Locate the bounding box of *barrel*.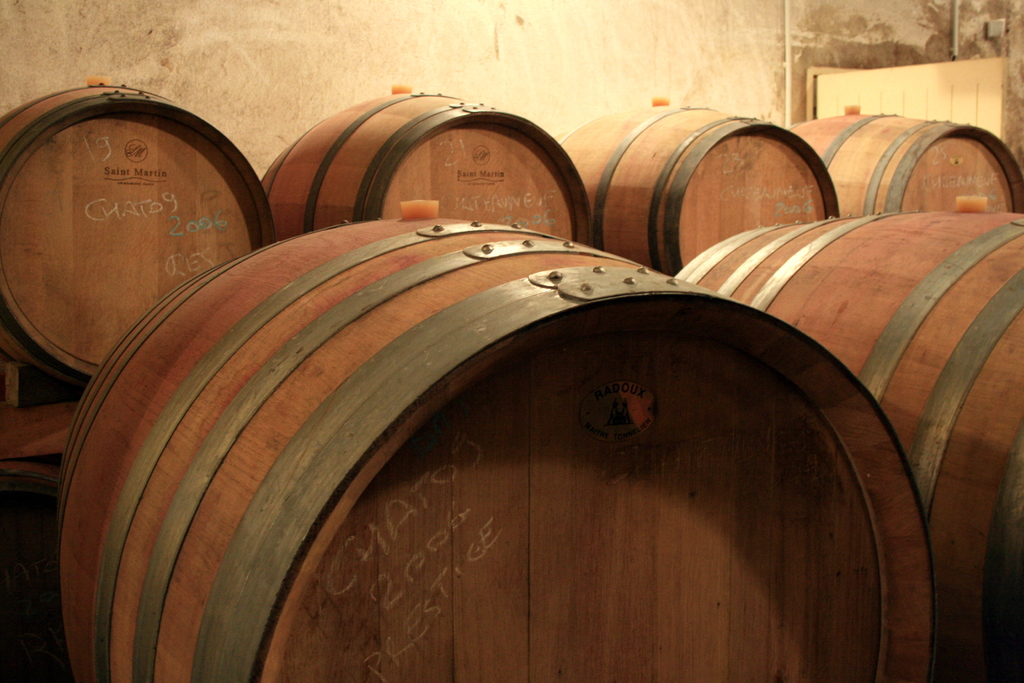
Bounding box: x1=564, y1=101, x2=837, y2=277.
